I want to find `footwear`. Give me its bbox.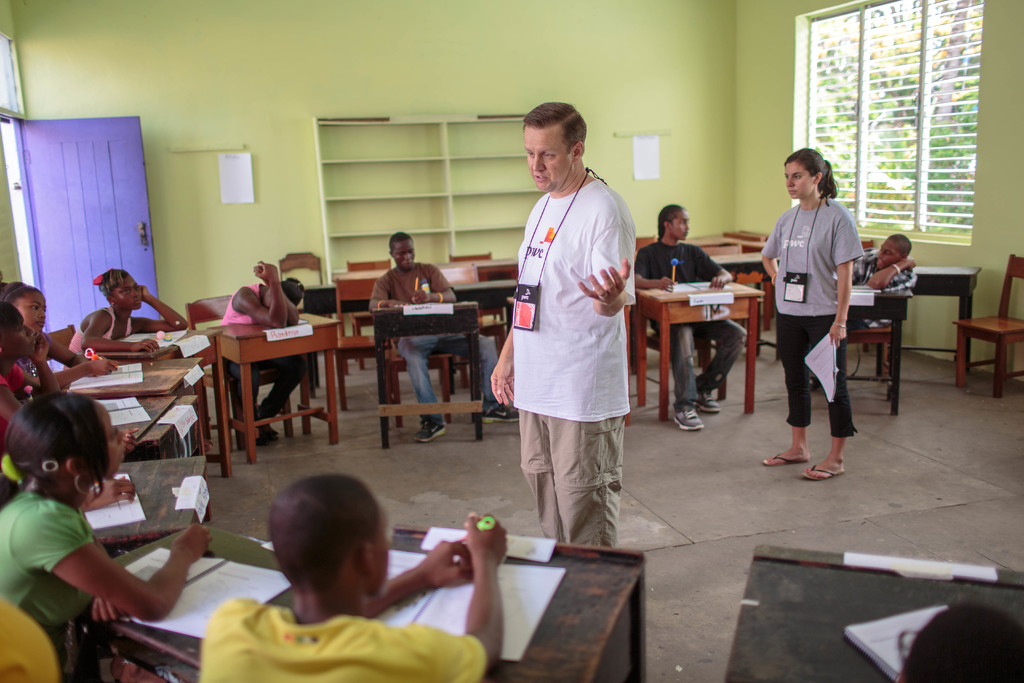
253:409:276:438.
